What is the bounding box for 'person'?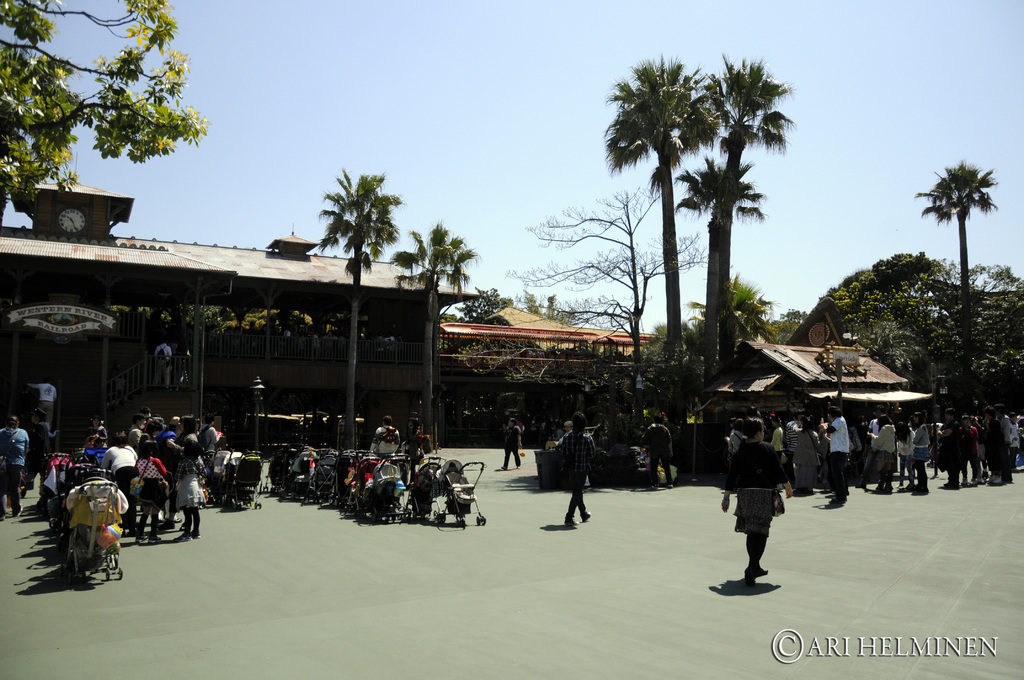
region(556, 409, 593, 530).
